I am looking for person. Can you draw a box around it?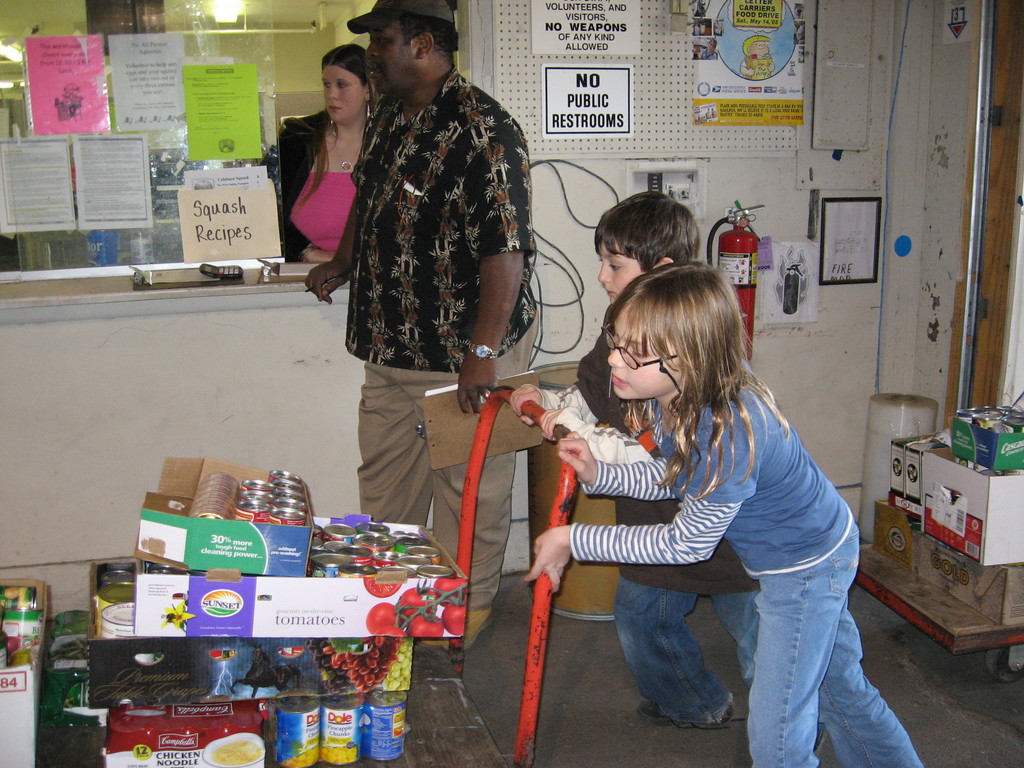
Sure, the bounding box is [511,192,739,733].
